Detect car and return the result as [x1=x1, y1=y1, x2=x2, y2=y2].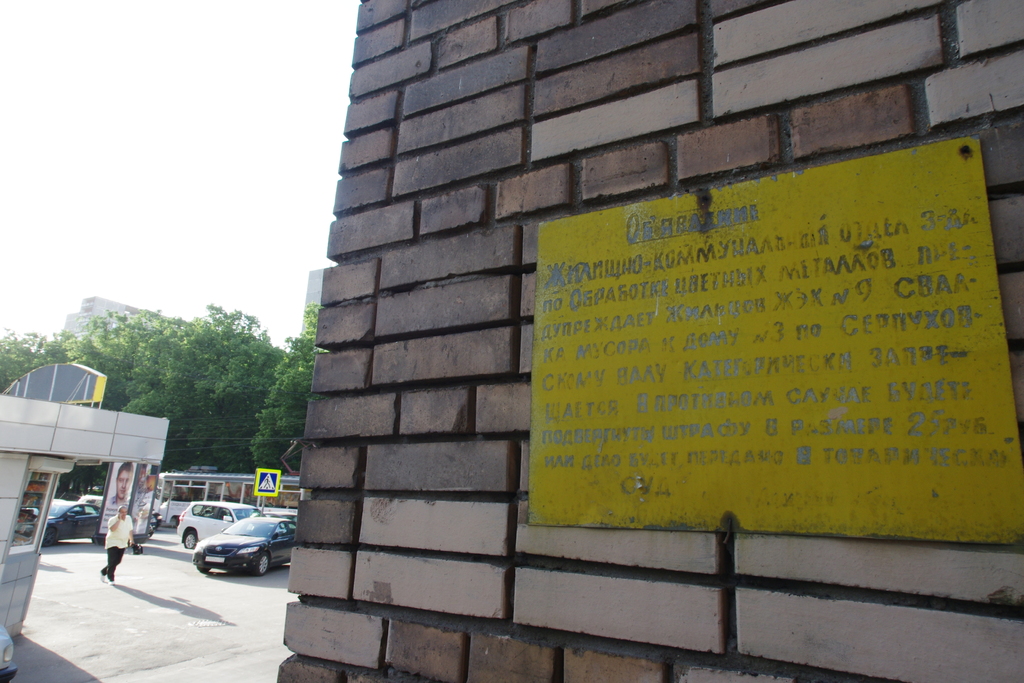
[x1=44, y1=502, x2=106, y2=545].
